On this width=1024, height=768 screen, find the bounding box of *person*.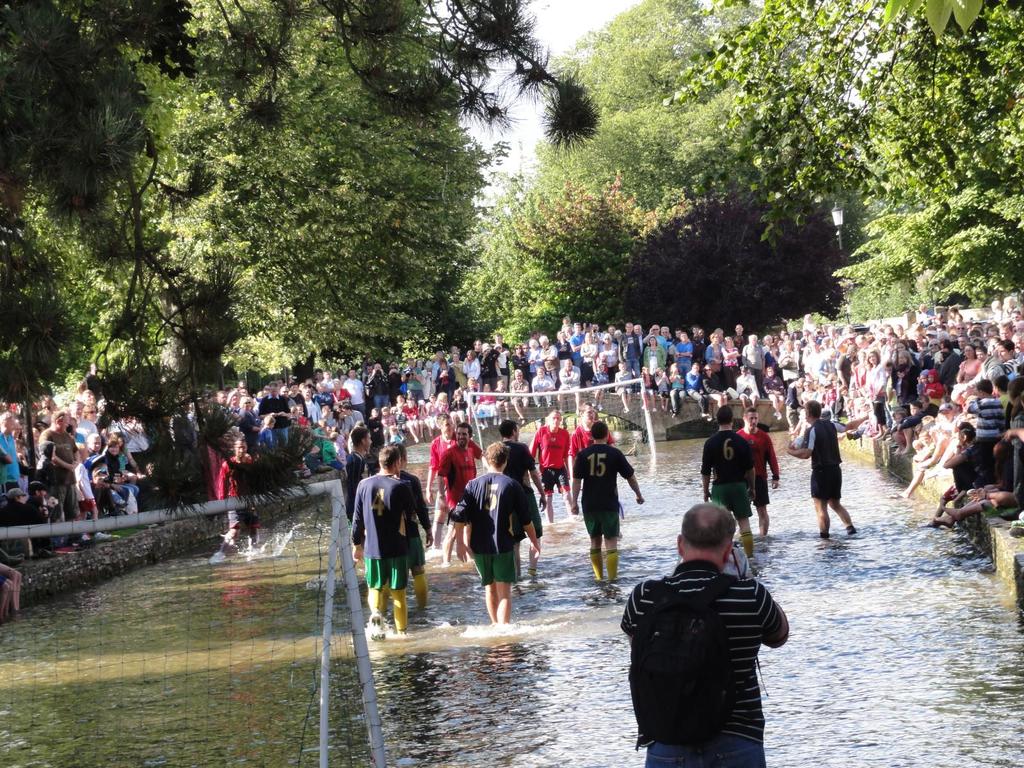
Bounding box: [612, 507, 791, 767].
